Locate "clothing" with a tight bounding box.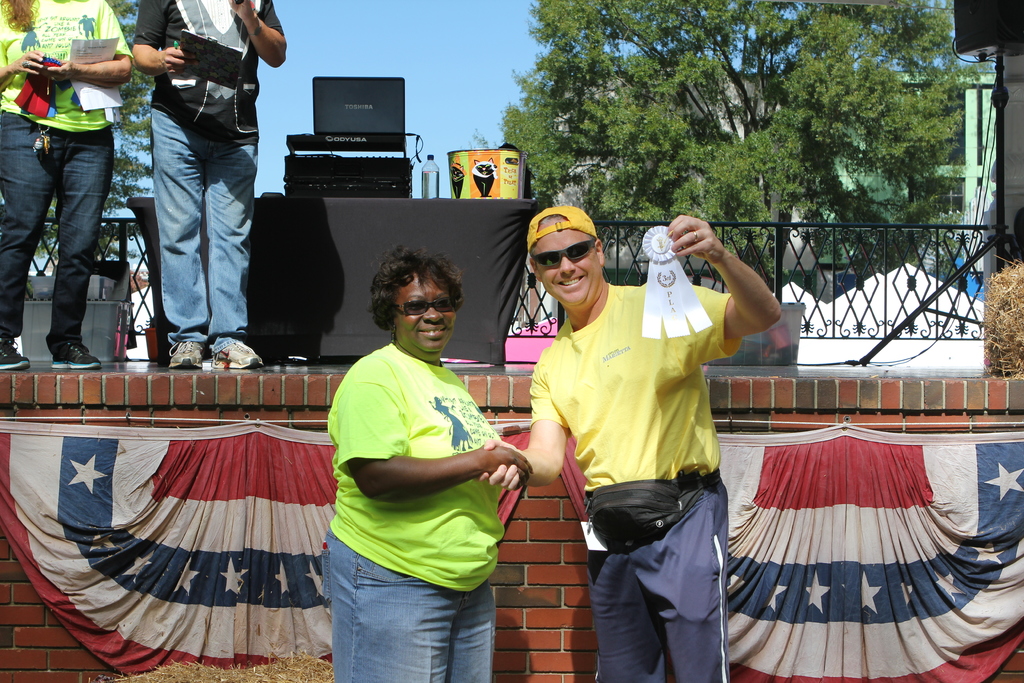
bbox(132, 0, 285, 354).
